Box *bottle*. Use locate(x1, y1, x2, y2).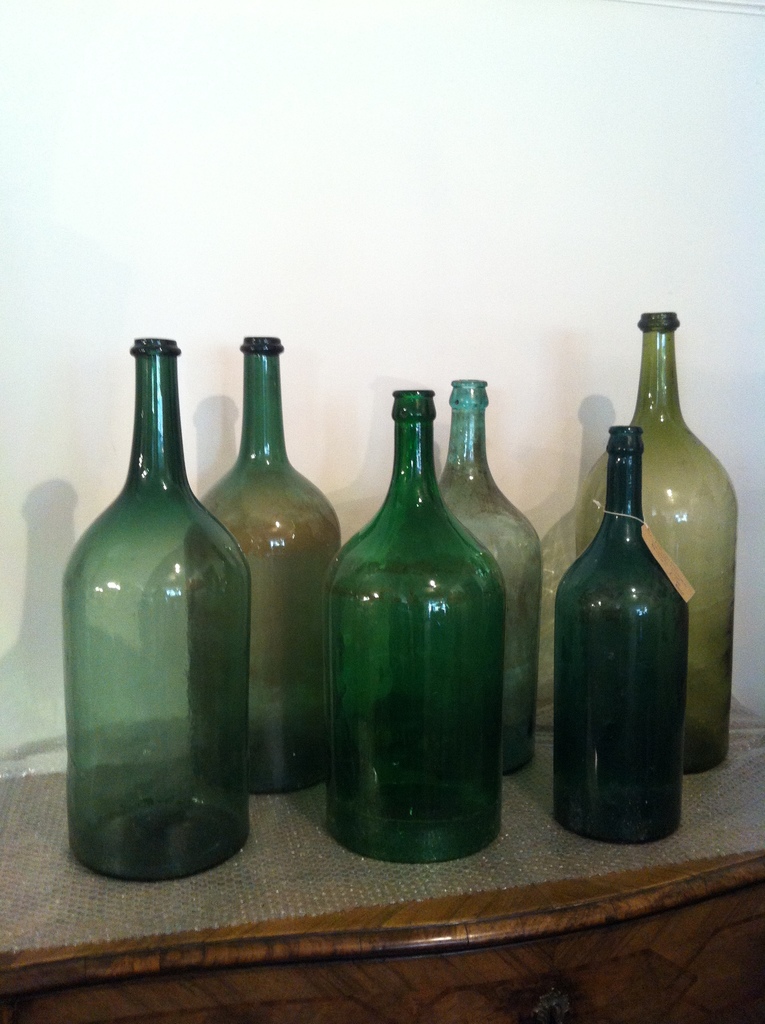
locate(574, 314, 737, 778).
